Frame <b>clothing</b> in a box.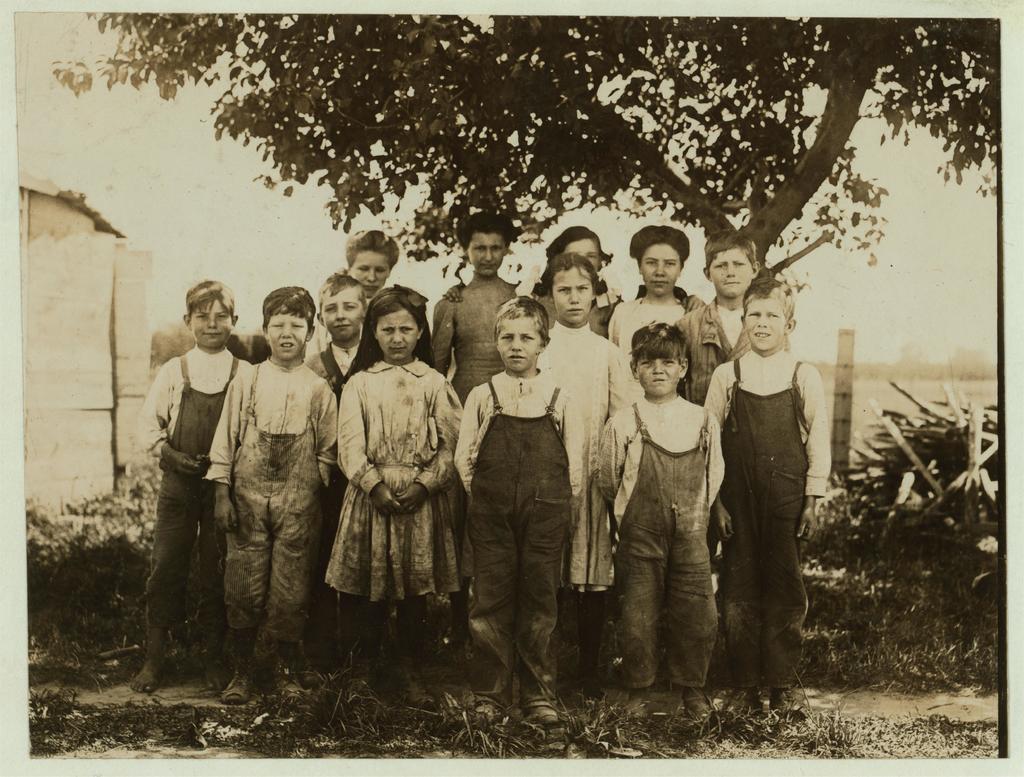
595, 394, 725, 675.
